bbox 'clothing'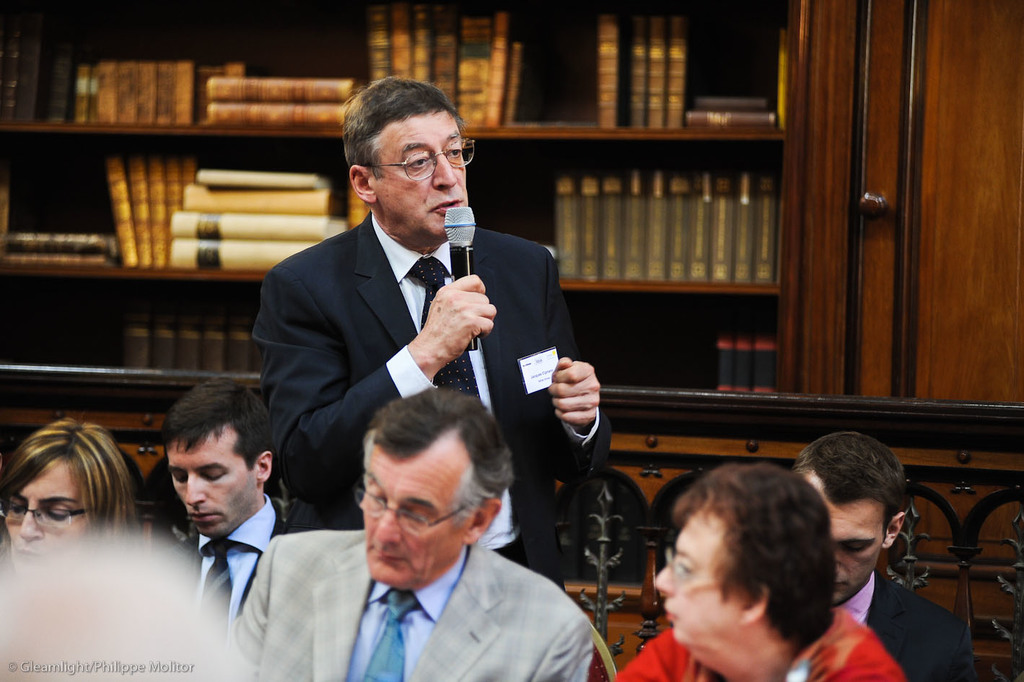
BBox(839, 564, 977, 681)
